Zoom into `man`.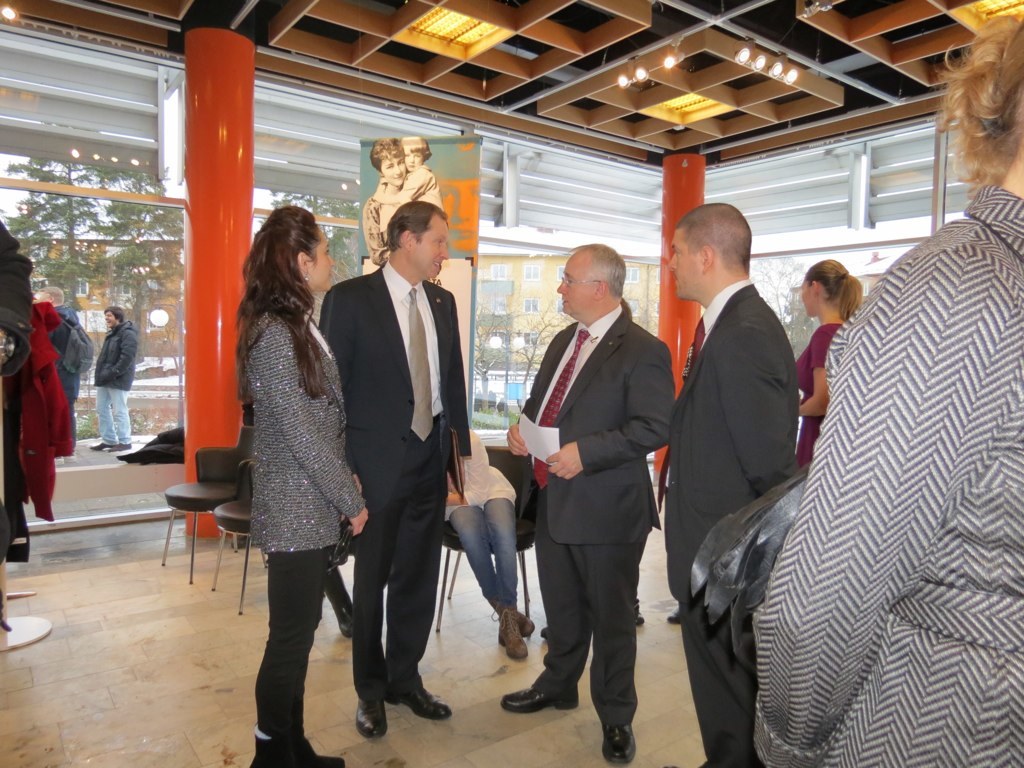
Zoom target: rect(34, 286, 81, 403).
